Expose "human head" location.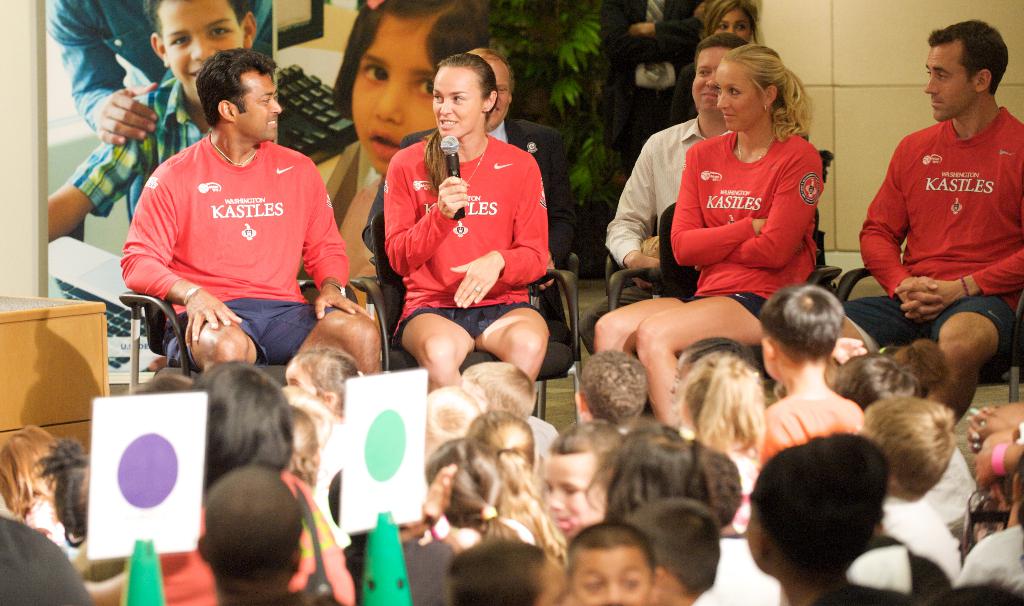
Exposed at region(0, 424, 62, 513).
